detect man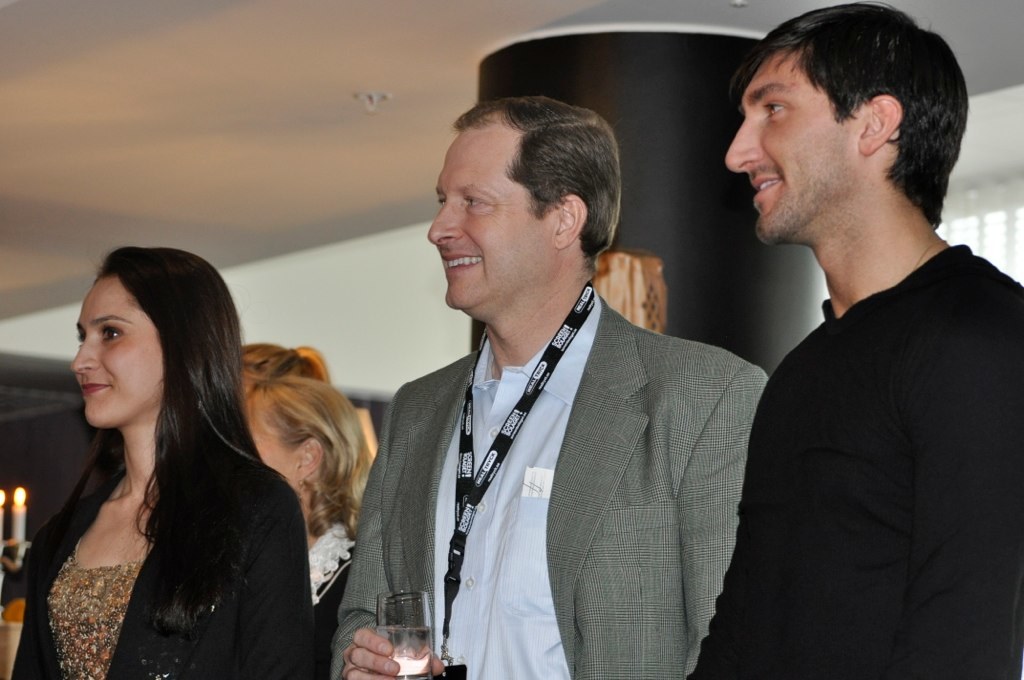
BBox(337, 110, 782, 663)
